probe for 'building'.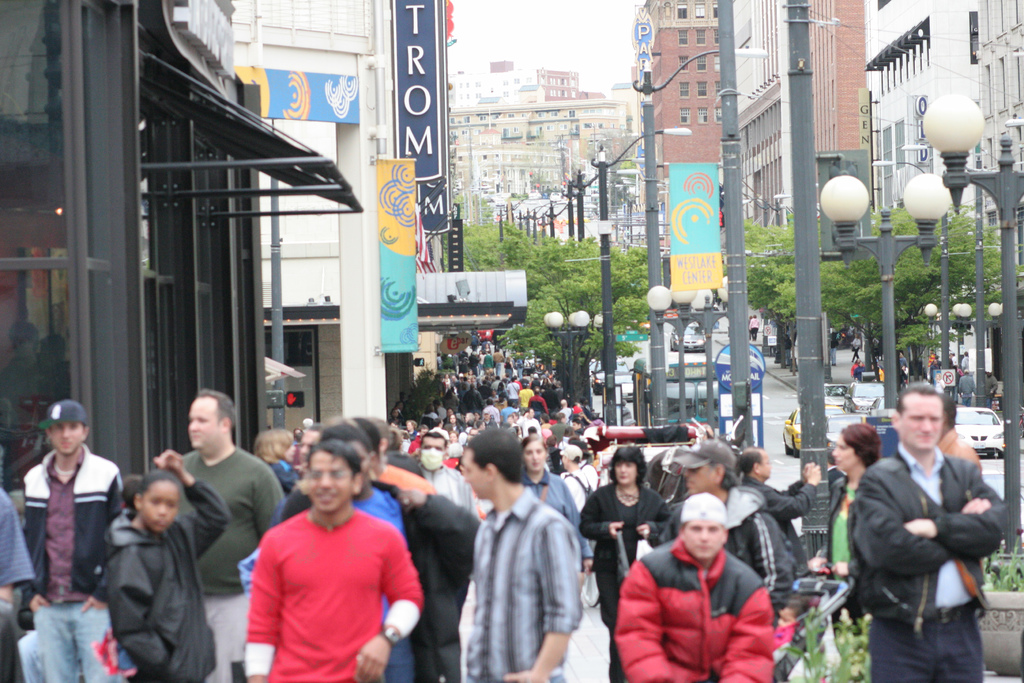
Probe result: 441 98 659 259.
